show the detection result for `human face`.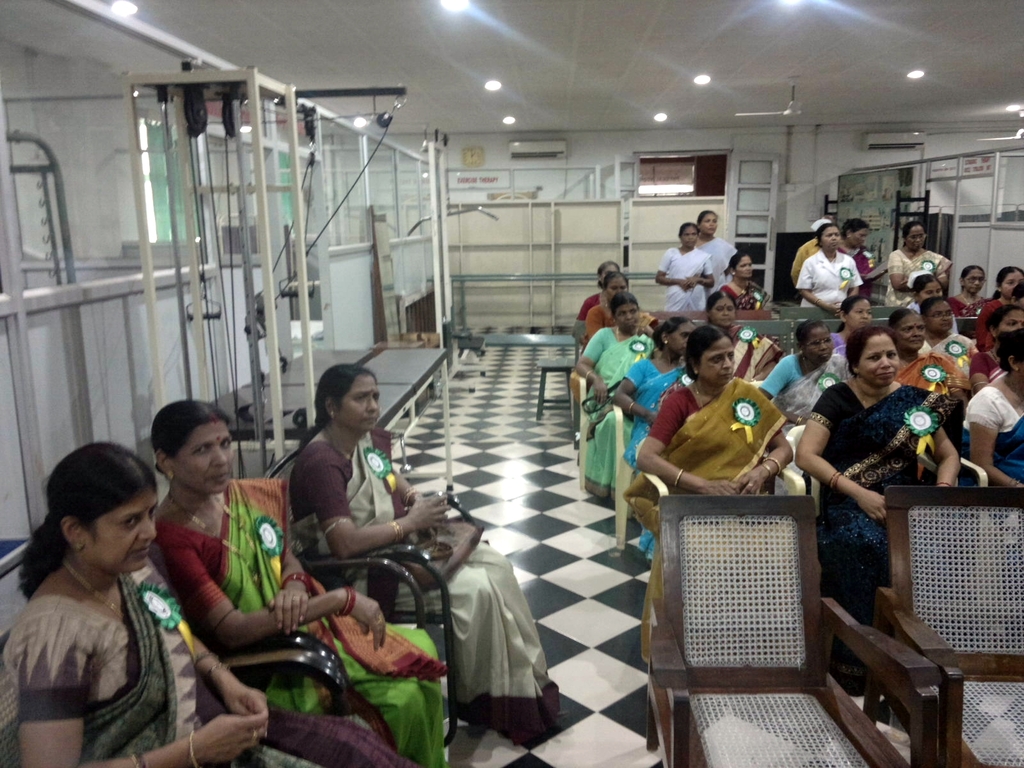
[810,330,831,366].
